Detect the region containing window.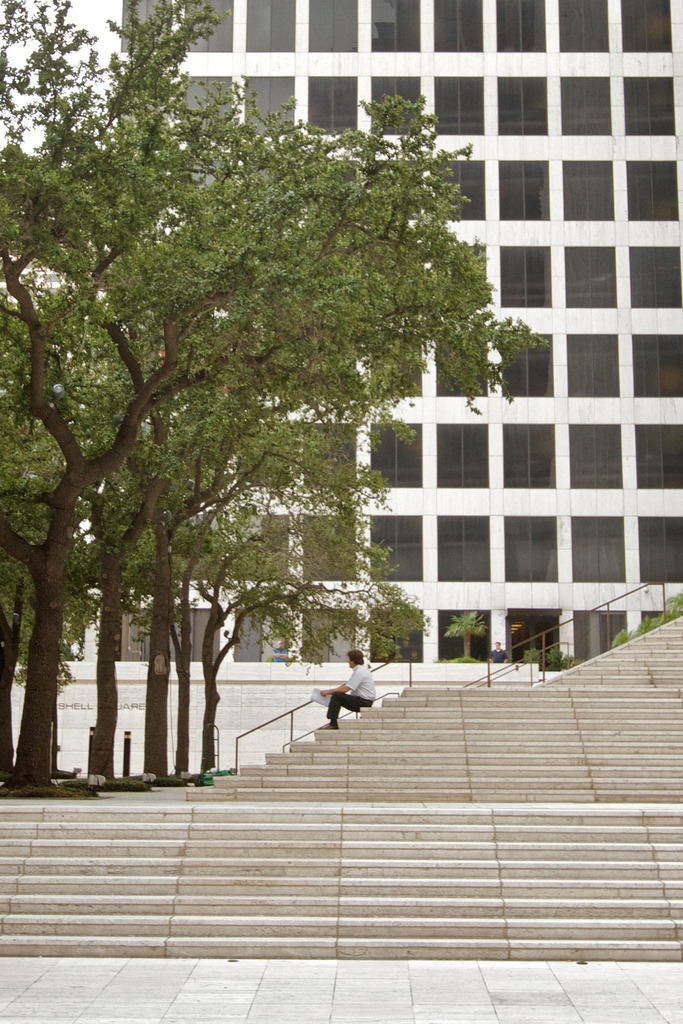
[x1=374, y1=428, x2=435, y2=493].
